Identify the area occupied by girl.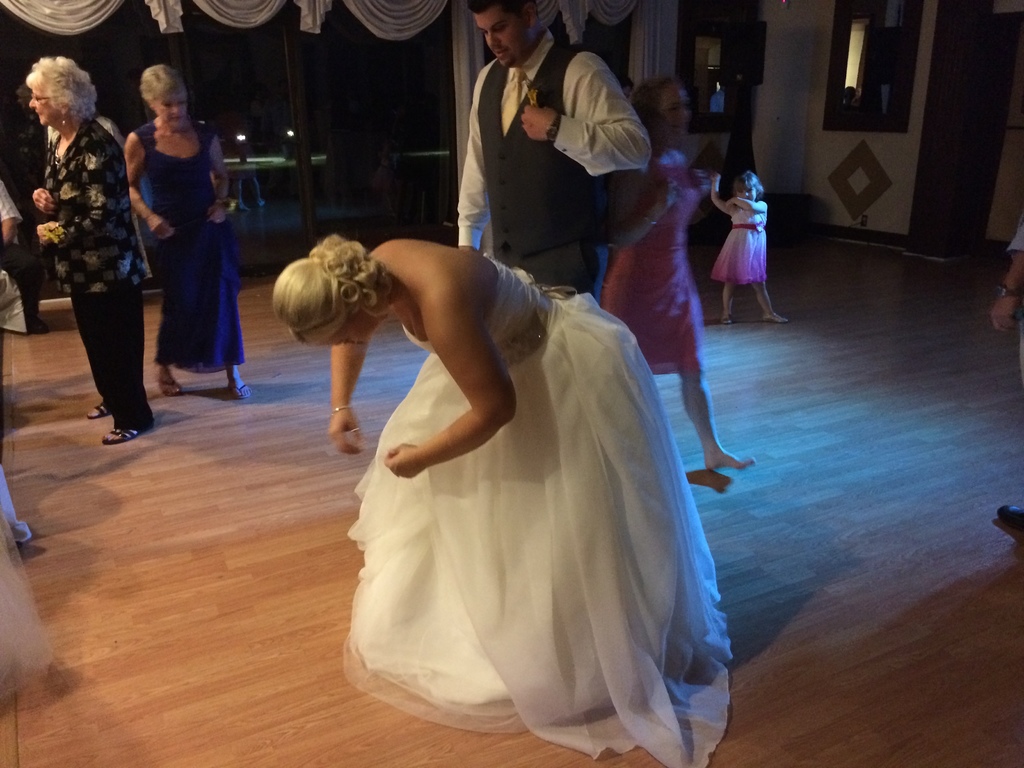
Area: detection(704, 170, 789, 321).
